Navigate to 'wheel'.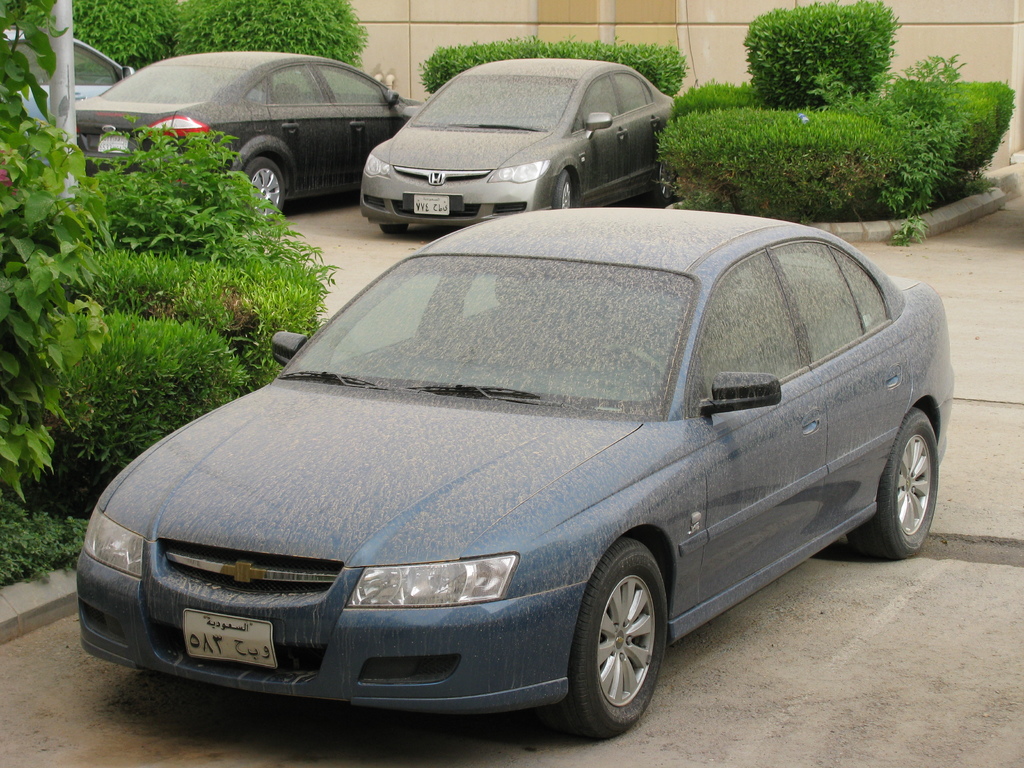
Navigation target: (left=559, top=167, right=576, bottom=209).
